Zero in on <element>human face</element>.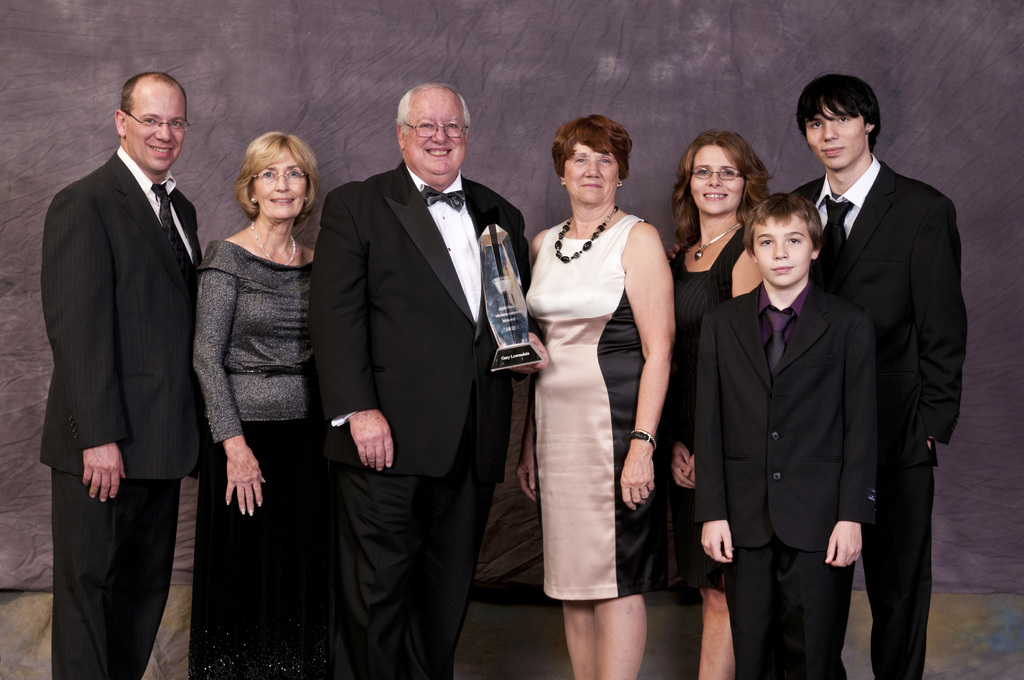
Zeroed in: {"x1": 405, "y1": 98, "x2": 467, "y2": 174}.
